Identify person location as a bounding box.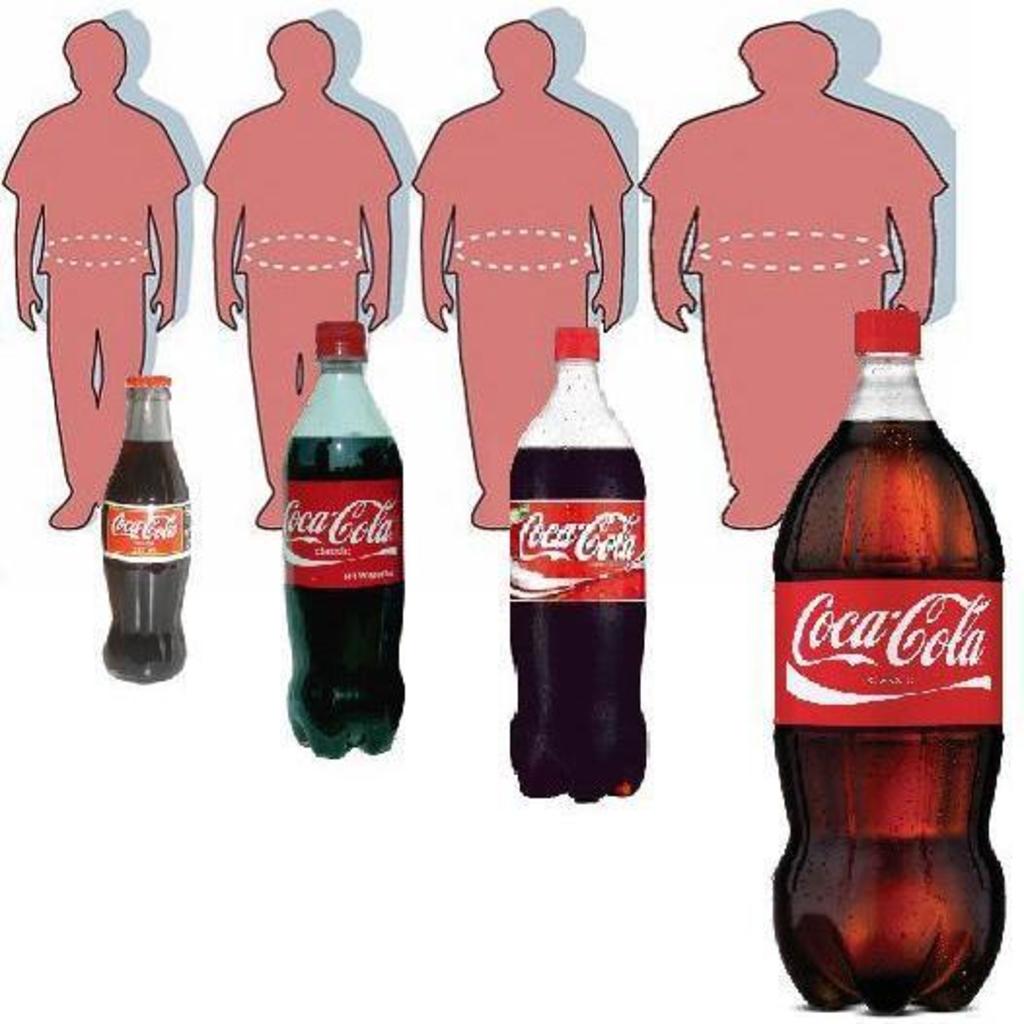
bbox=[413, 16, 631, 526].
